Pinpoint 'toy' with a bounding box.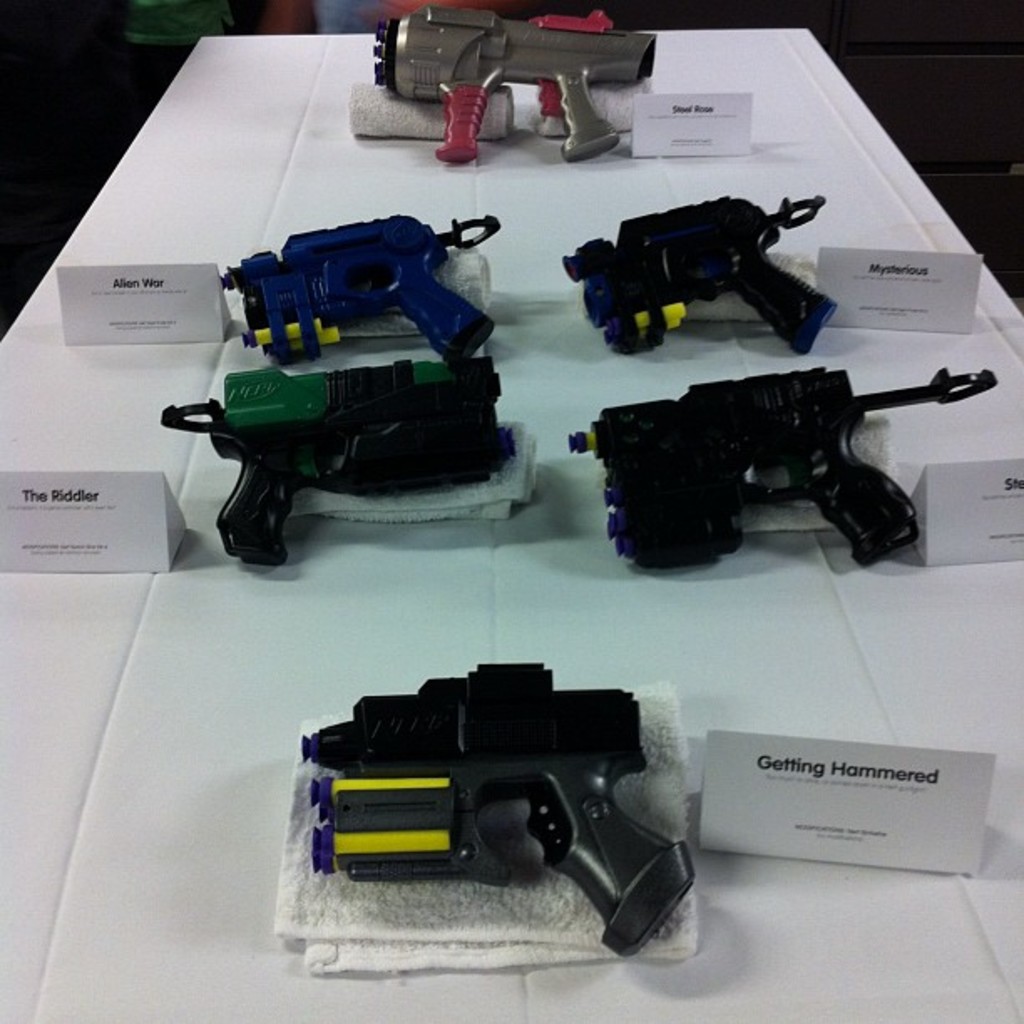
locate(174, 371, 522, 567).
